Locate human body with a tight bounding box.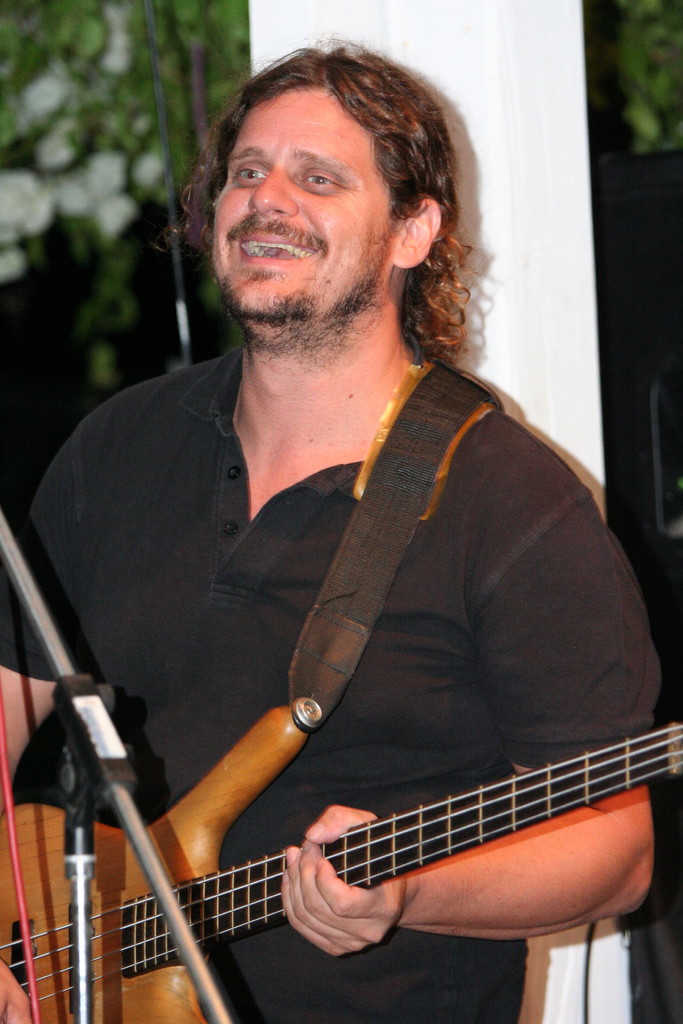
(x1=38, y1=147, x2=642, y2=1023).
